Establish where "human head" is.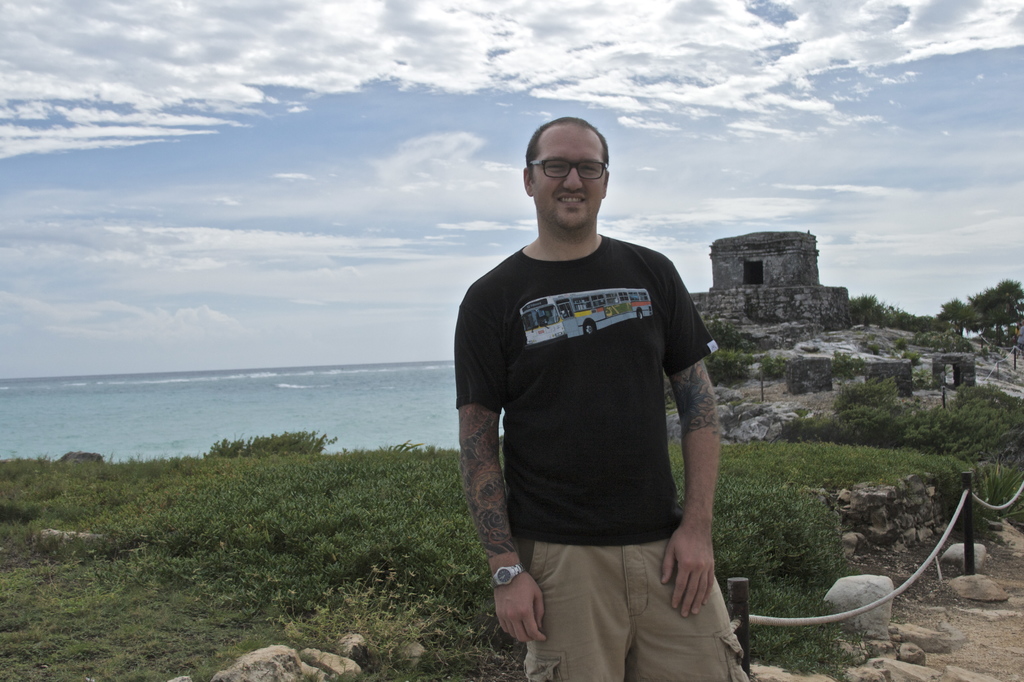
Established at locate(520, 116, 622, 233).
